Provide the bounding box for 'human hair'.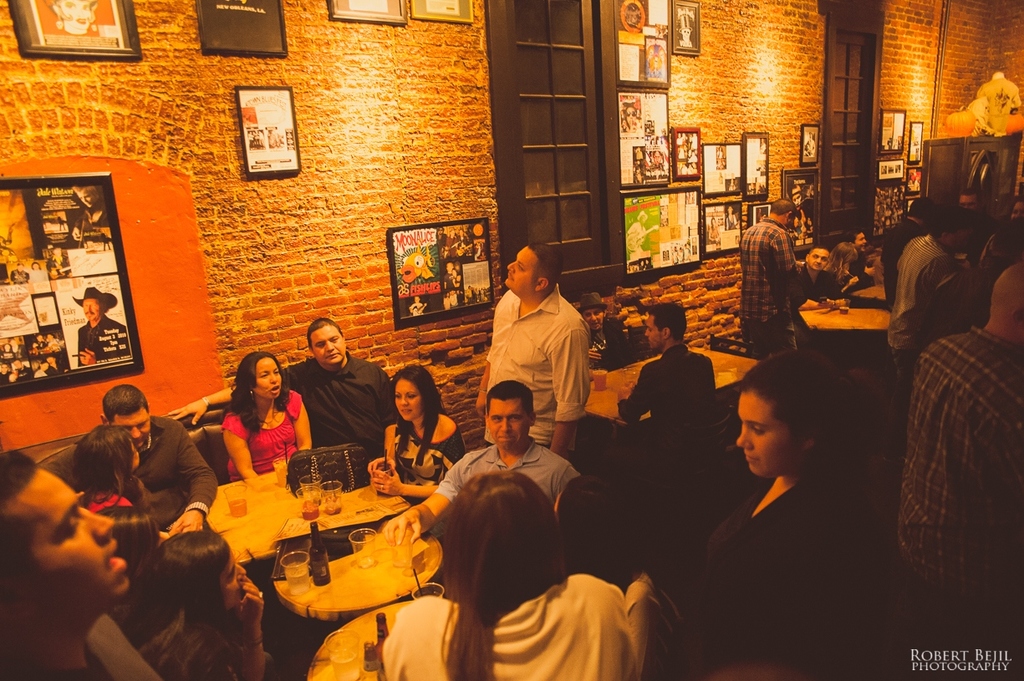
[738,347,893,458].
